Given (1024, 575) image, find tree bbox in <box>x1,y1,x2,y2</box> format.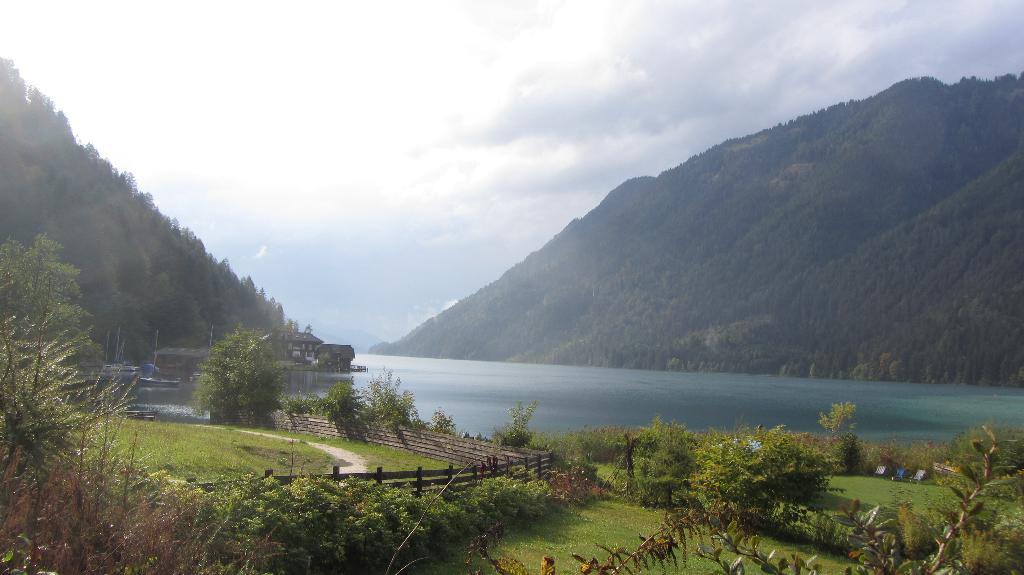
<box>698,422,834,527</box>.
